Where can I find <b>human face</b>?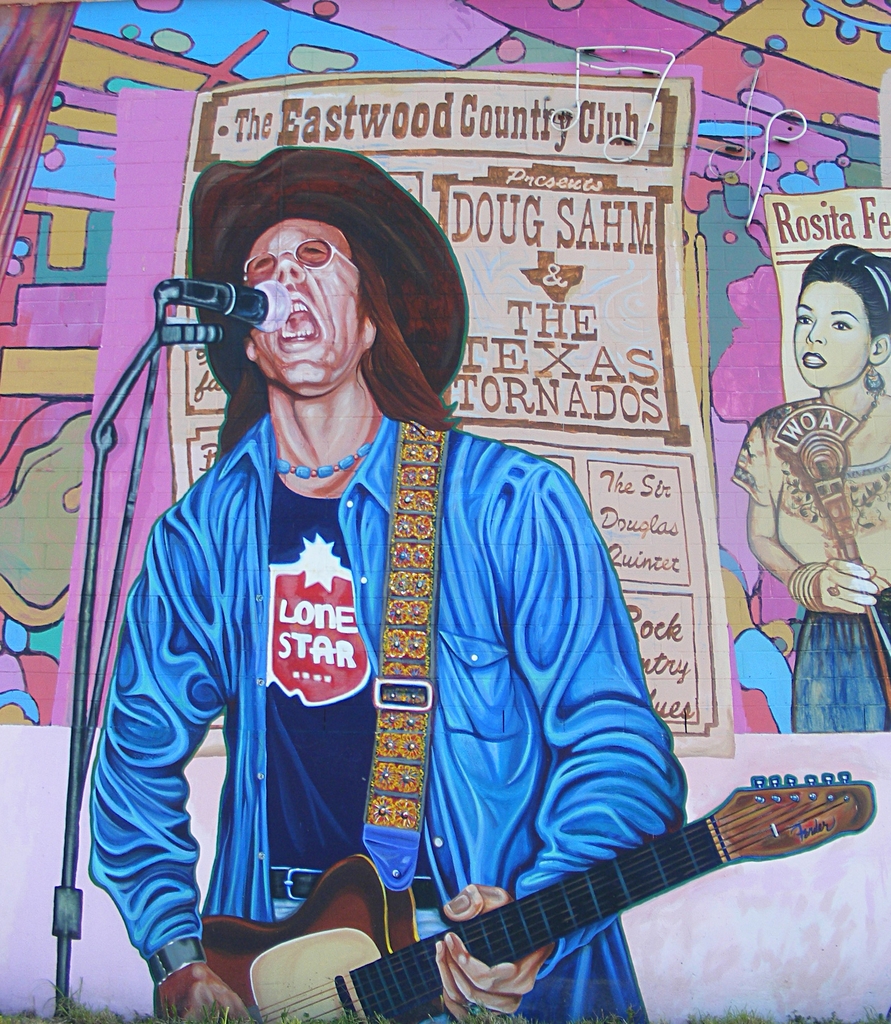
You can find it at left=244, top=221, right=370, bottom=375.
